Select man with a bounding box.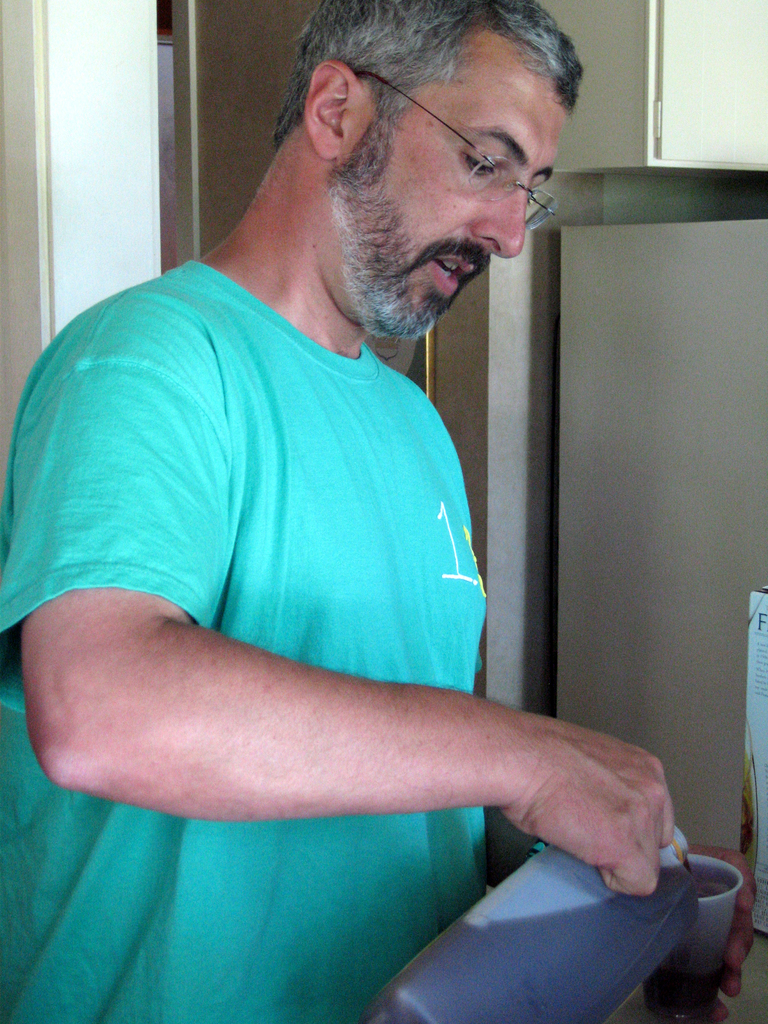
detection(0, 11, 655, 936).
